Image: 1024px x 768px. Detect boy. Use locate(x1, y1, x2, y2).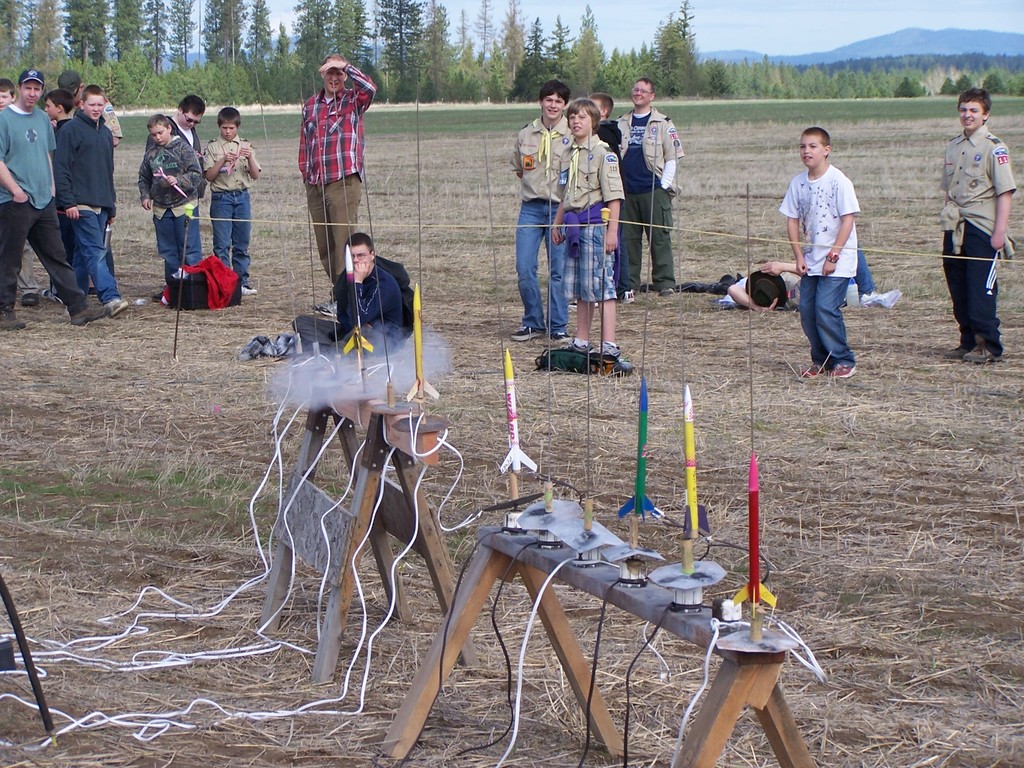
locate(772, 126, 889, 395).
